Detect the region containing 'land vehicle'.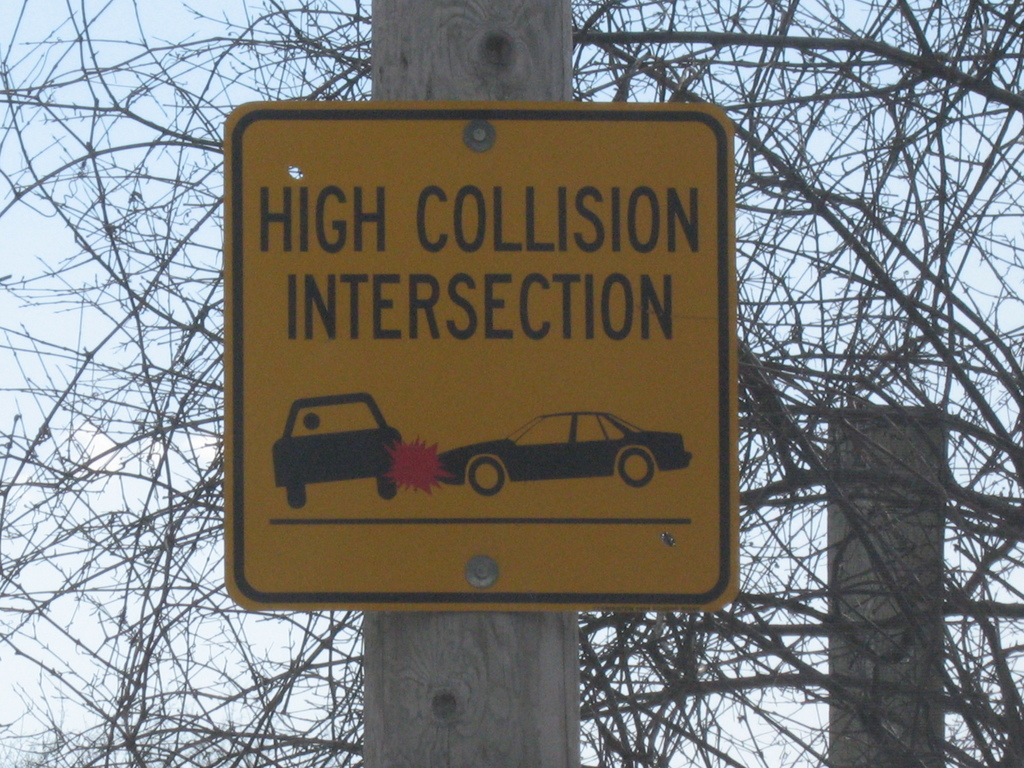
[274,393,399,506].
